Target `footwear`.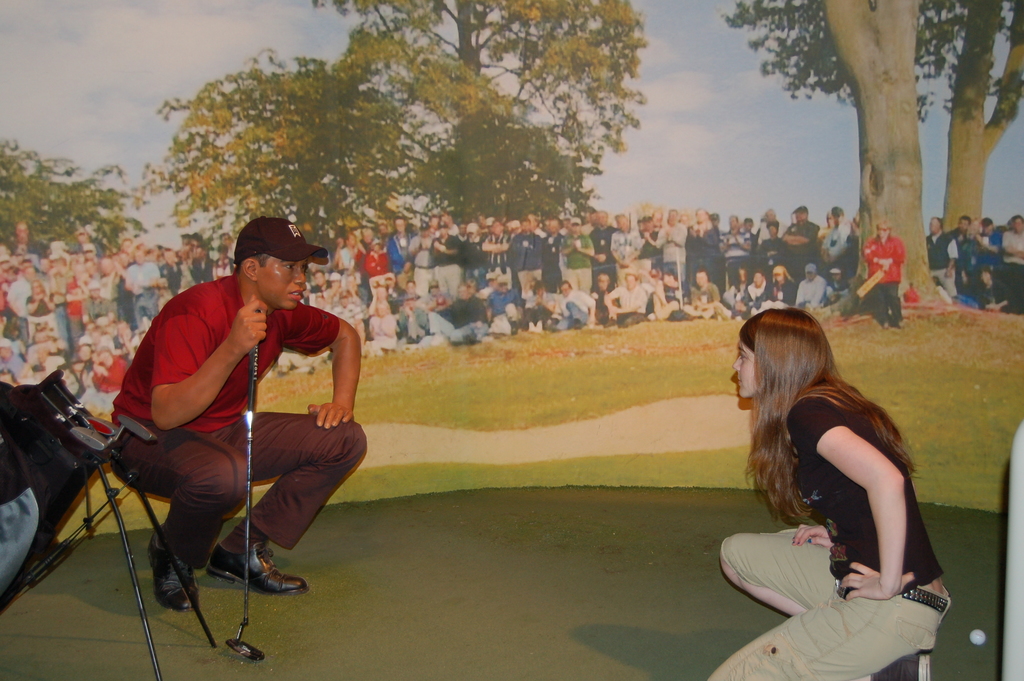
Target region: box(881, 653, 929, 677).
